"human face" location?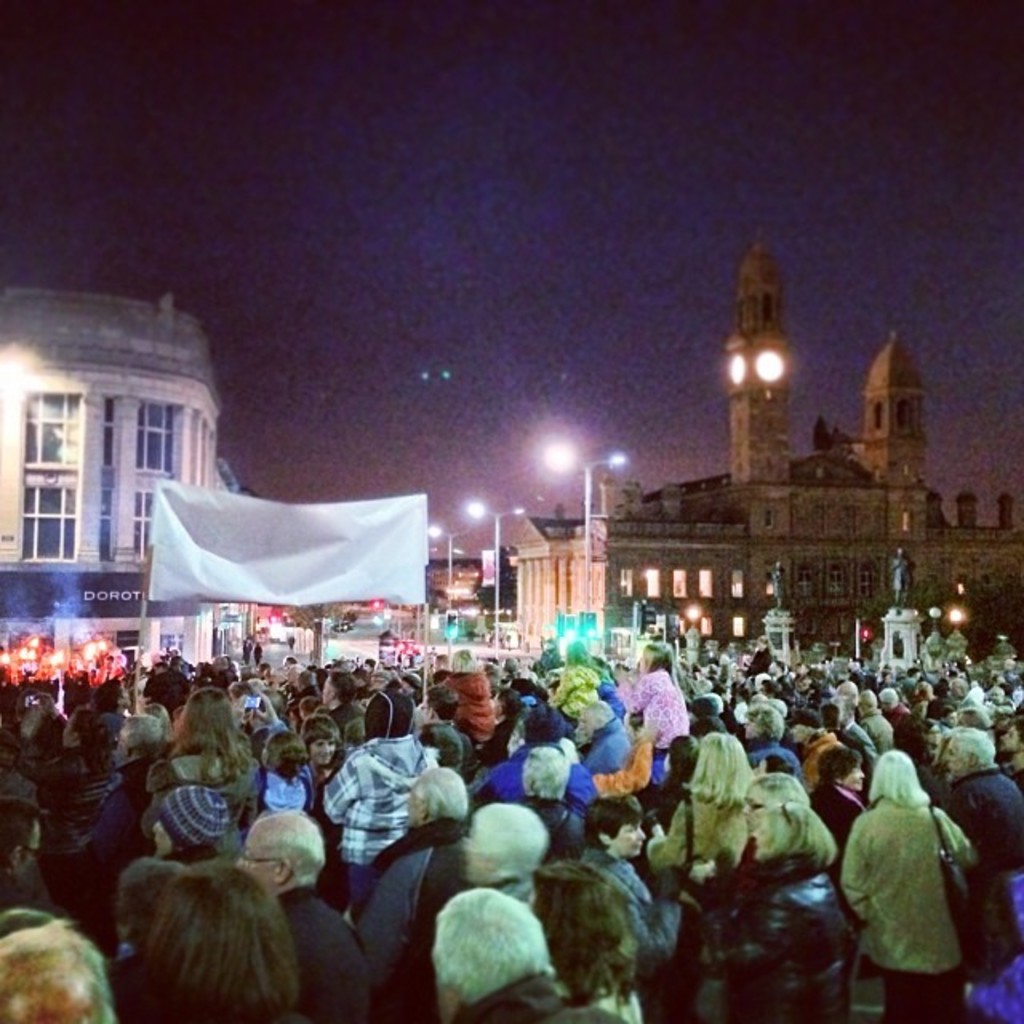
611, 826, 645, 859
